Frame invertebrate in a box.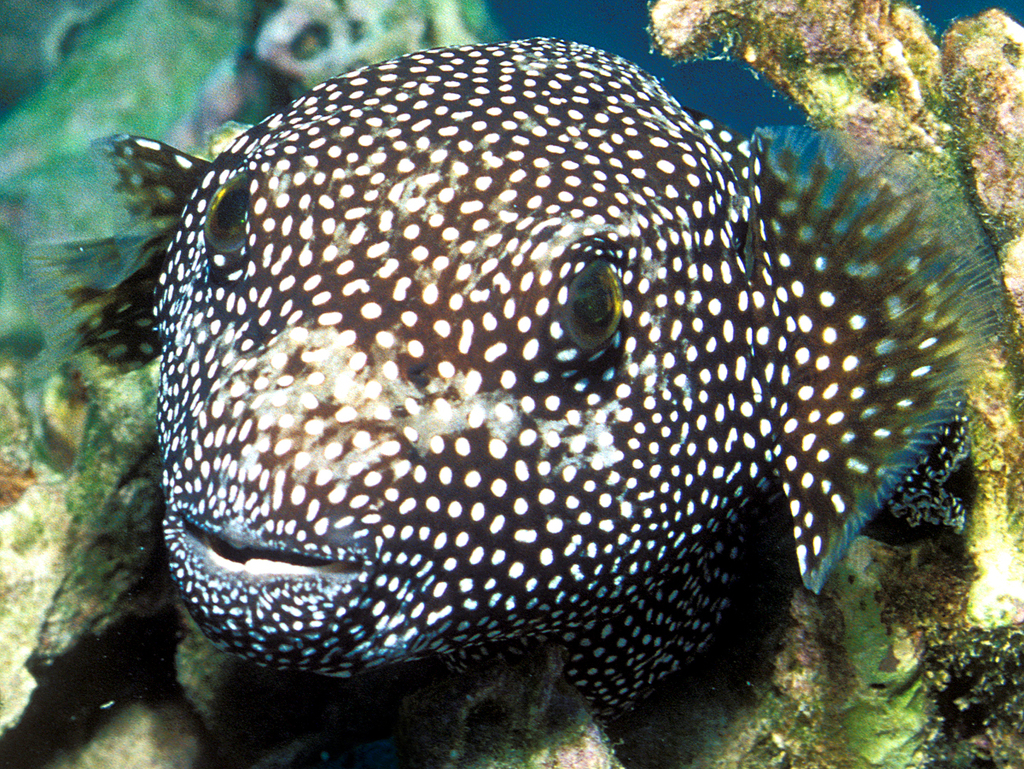
pyautogui.locateOnScreen(24, 35, 1005, 728).
